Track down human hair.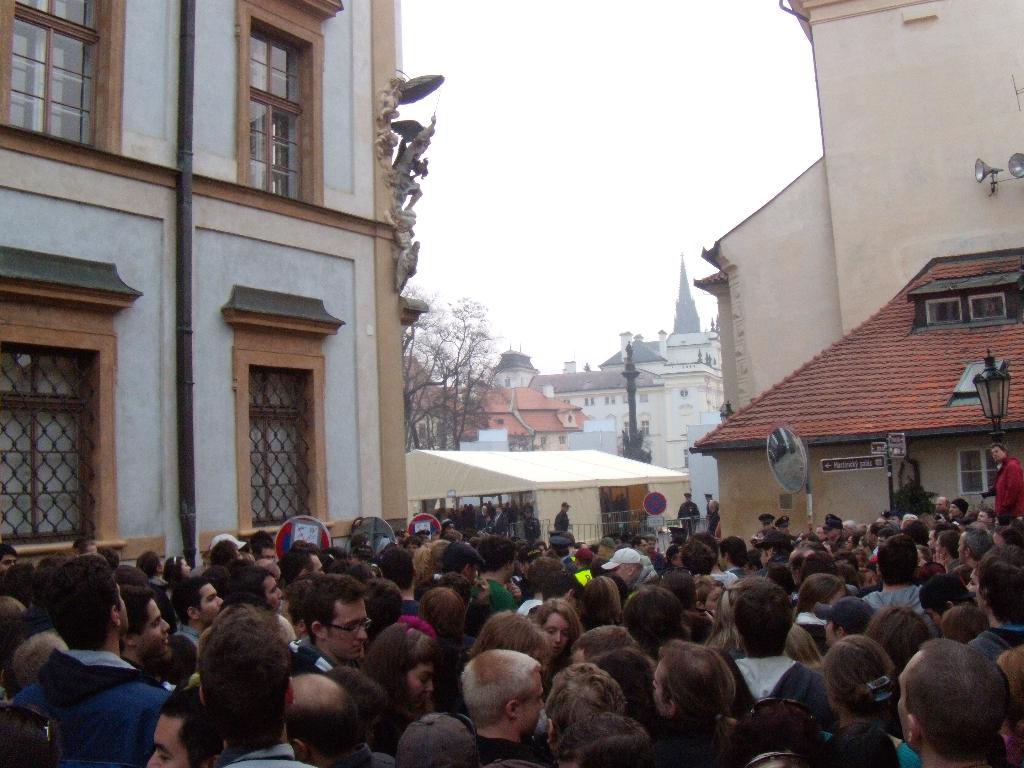
Tracked to [987,444,1011,457].
